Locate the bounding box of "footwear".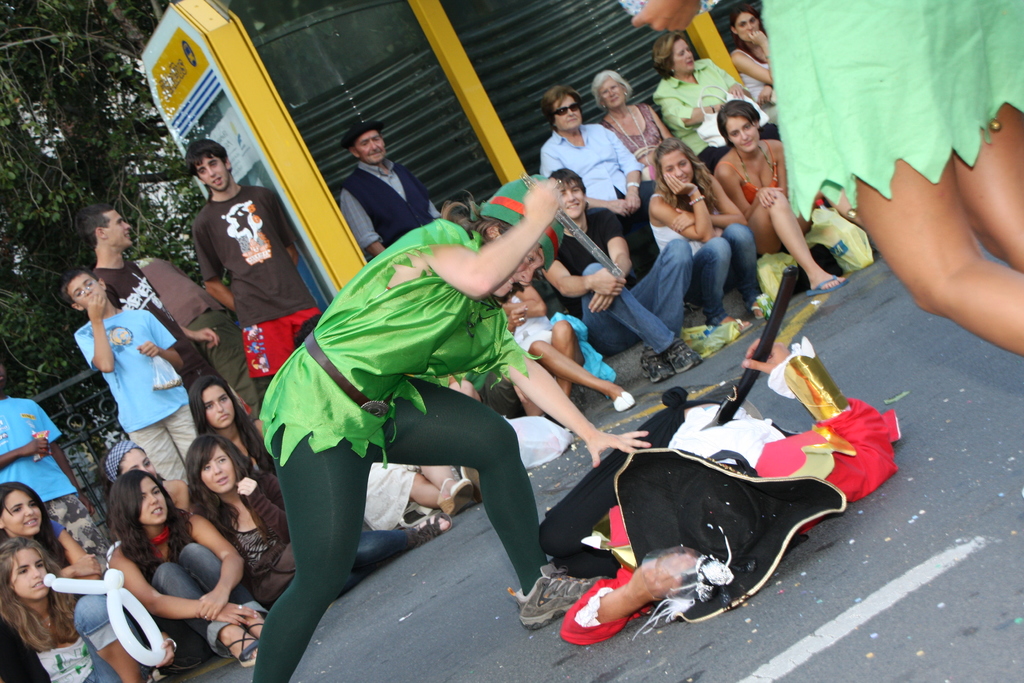
Bounding box: [506, 575, 591, 638].
